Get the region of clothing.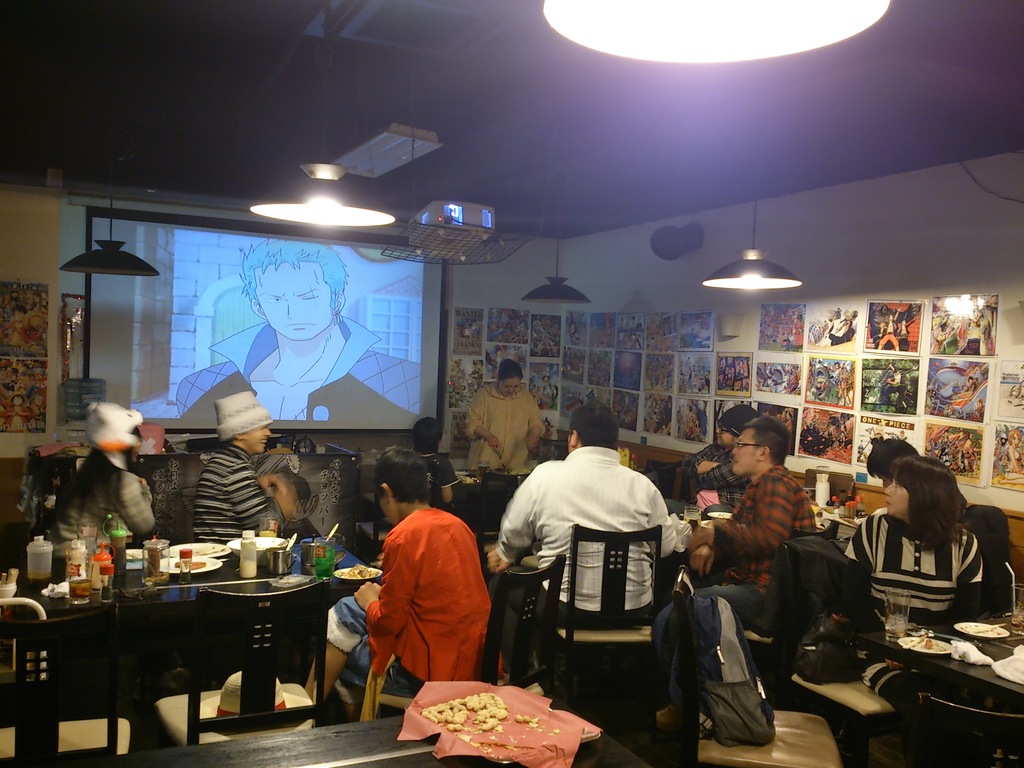
detection(496, 442, 682, 630).
